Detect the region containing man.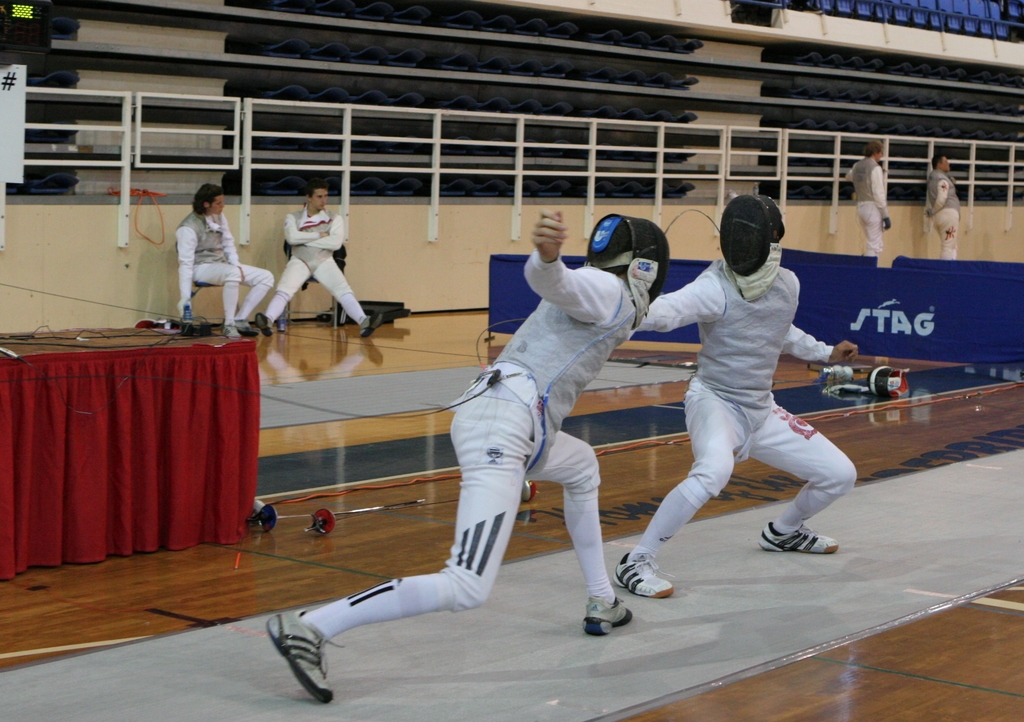
locate(252, 183, 380, 341).
